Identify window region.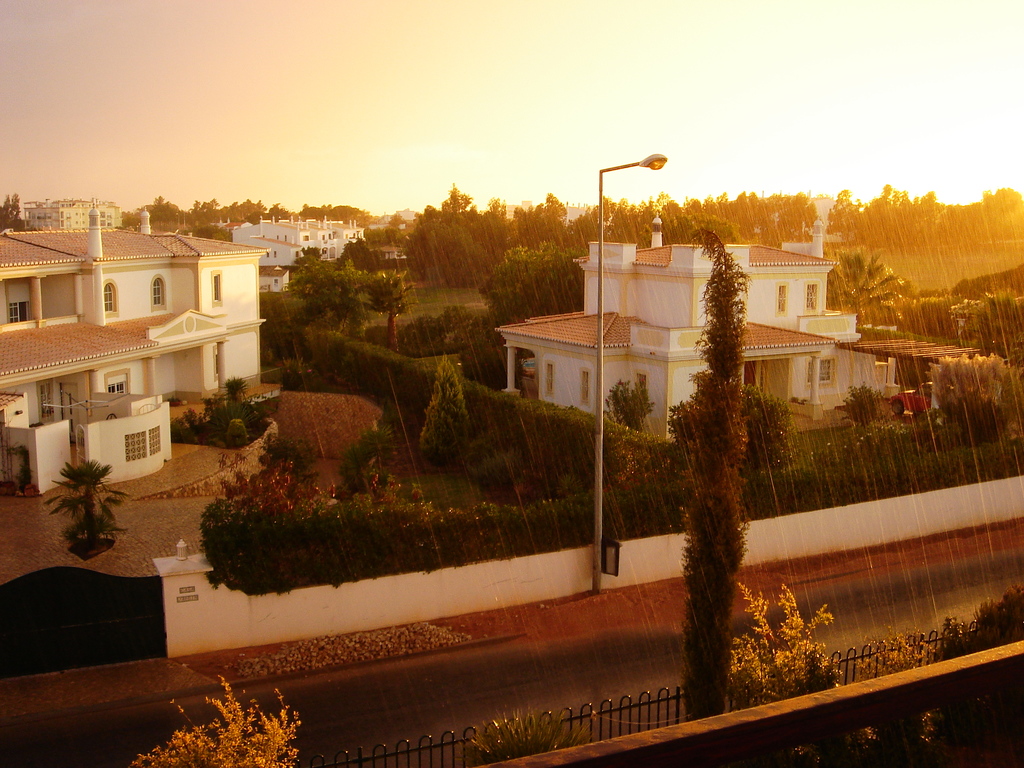
Region: {"x1": 543, "y1": 363, "x2": 552, "y2": 399}.
